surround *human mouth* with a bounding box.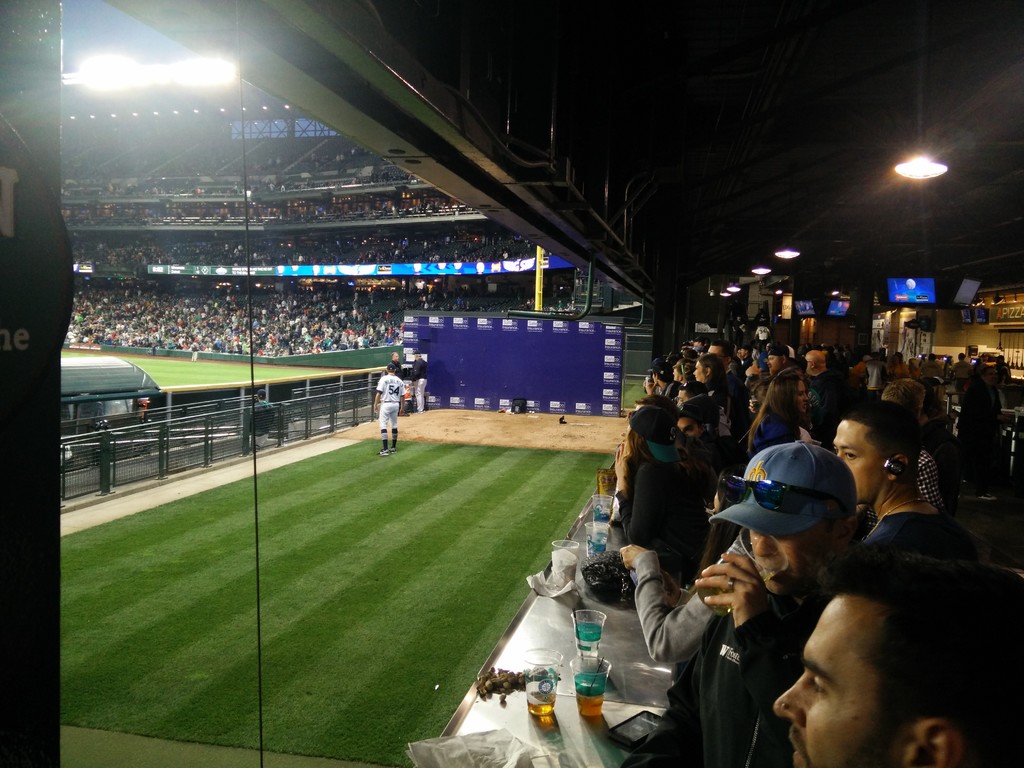
{"left": 760, "top": 567, "right": 790, "bottom": 583}.
